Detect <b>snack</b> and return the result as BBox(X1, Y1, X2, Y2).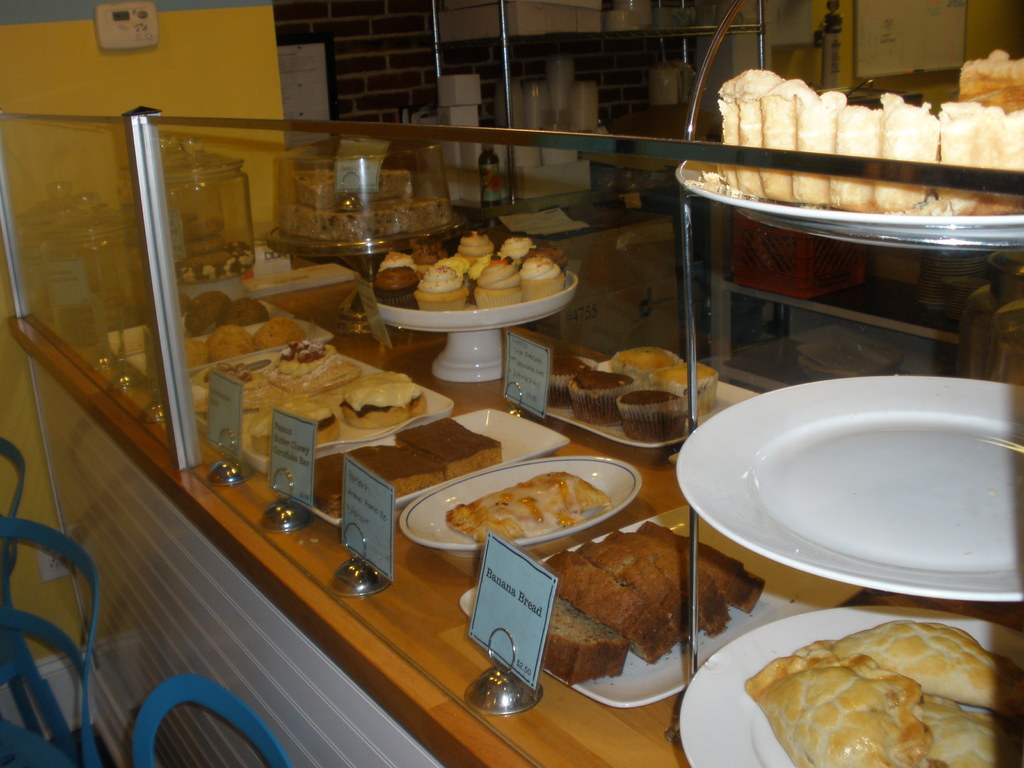
BBox(205, 322, 257, 362).
